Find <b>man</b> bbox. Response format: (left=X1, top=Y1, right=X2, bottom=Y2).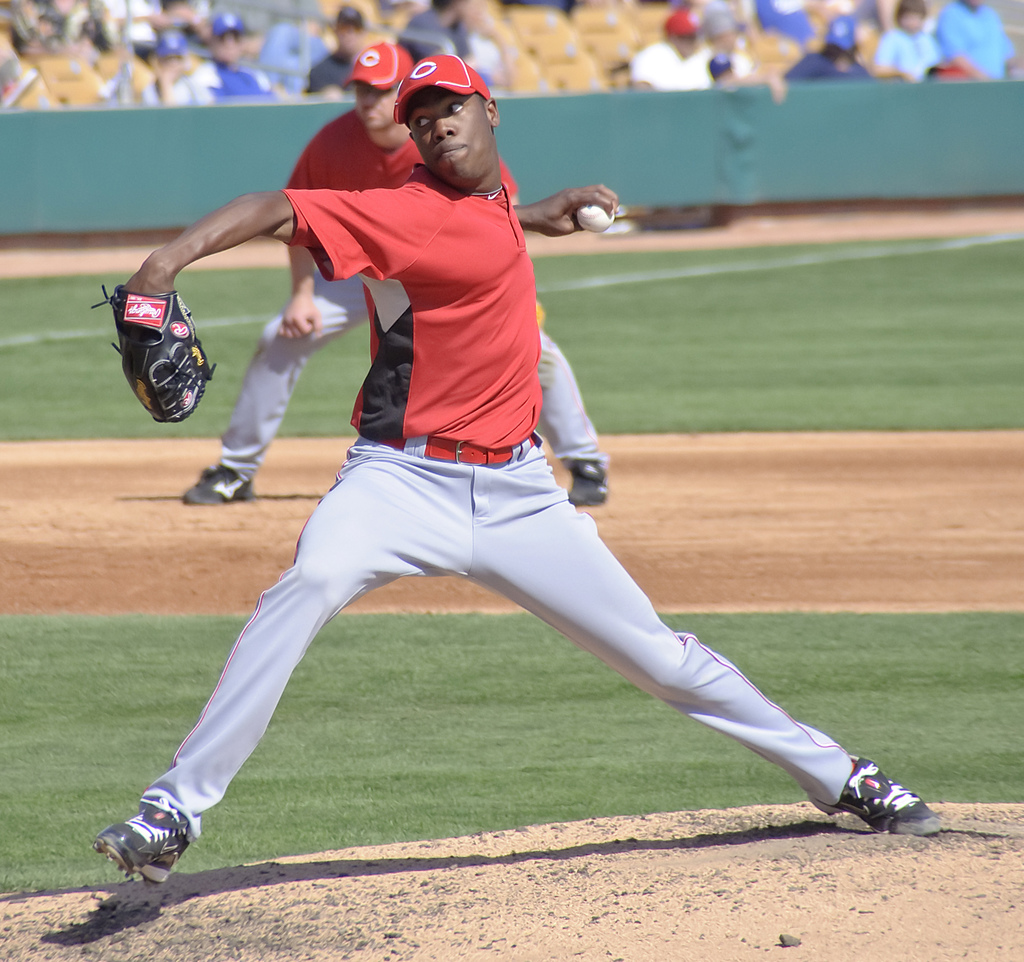
(left=107, top=60, right=964, bottom=867).
